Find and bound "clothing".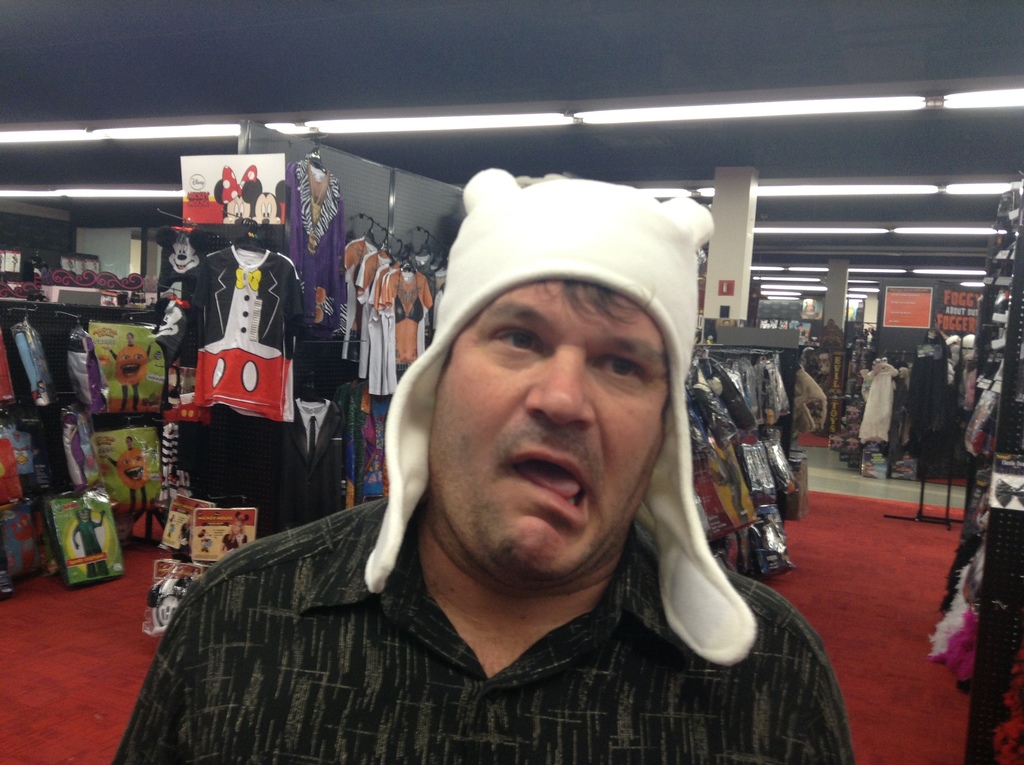
Bound: crop(332, 224, 378, 361).
